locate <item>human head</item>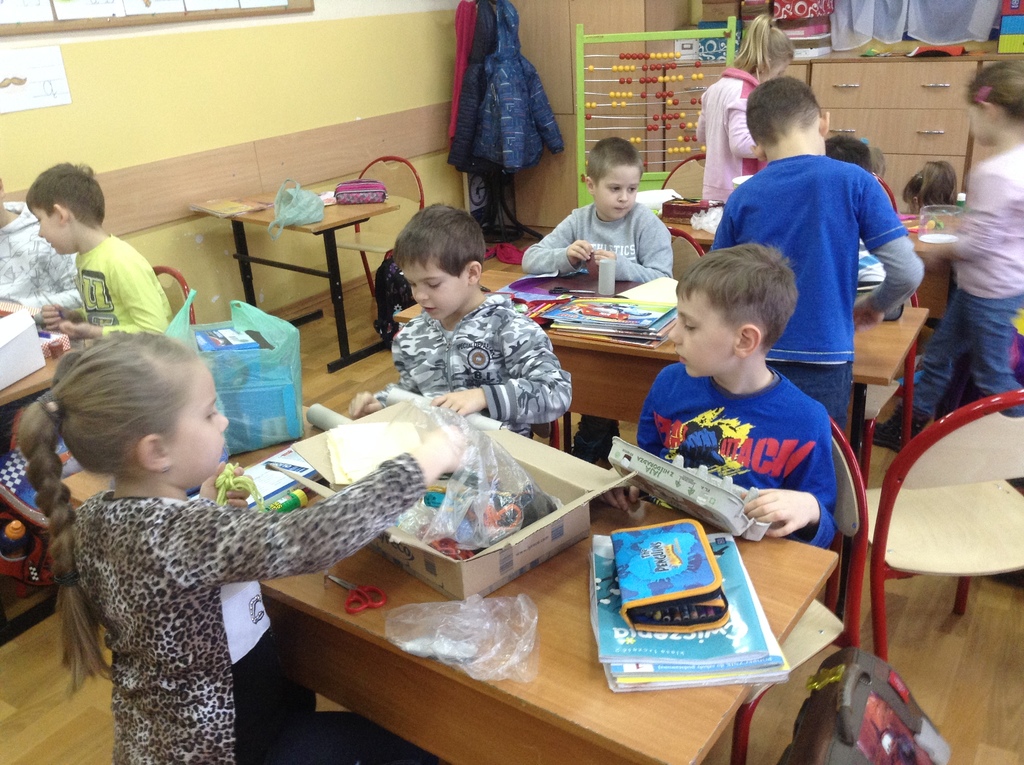
(820,129,874,171)
